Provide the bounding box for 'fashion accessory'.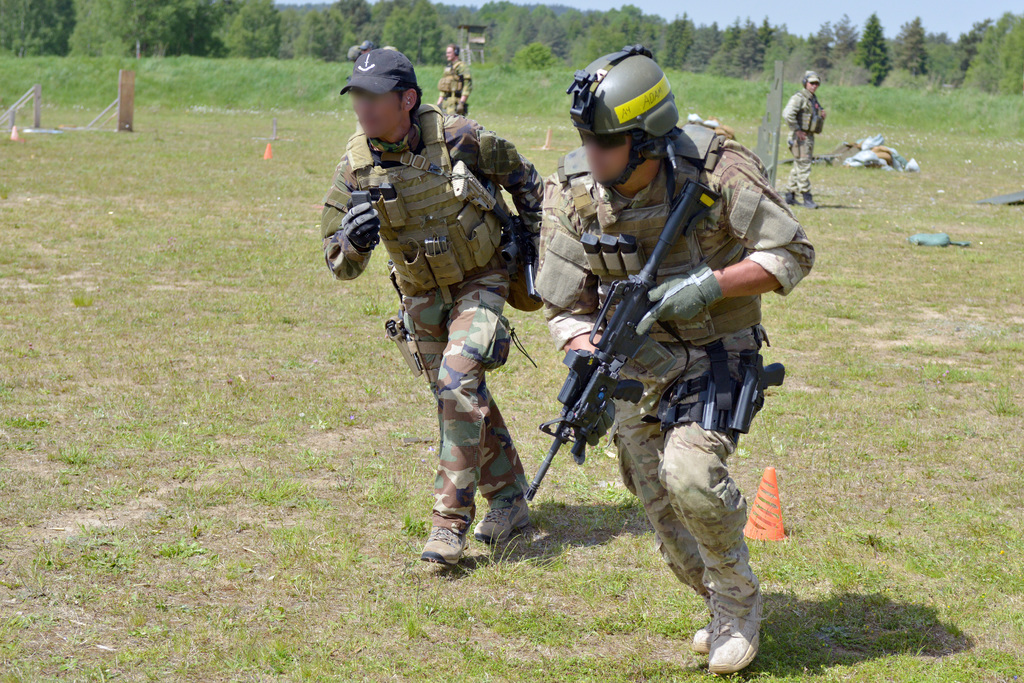
bbox=[335, 44, 417, 105].
